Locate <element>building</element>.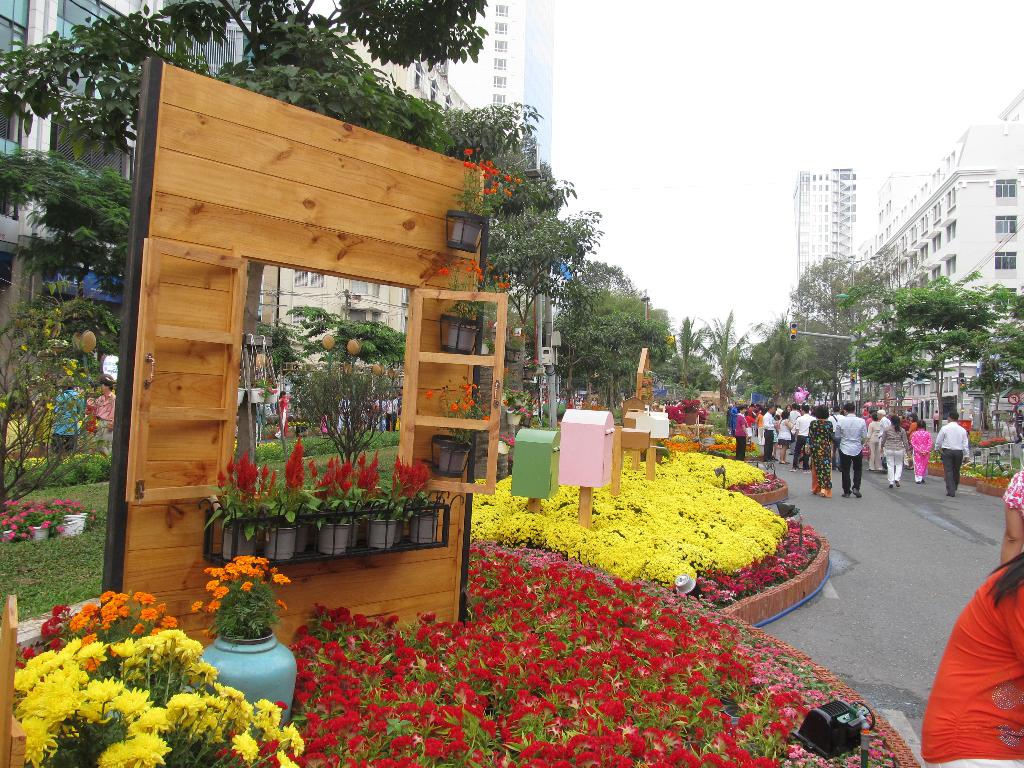
Bounding box: {"x1": 794, "y1": 166, "x2": 858, "y2": 408}.
